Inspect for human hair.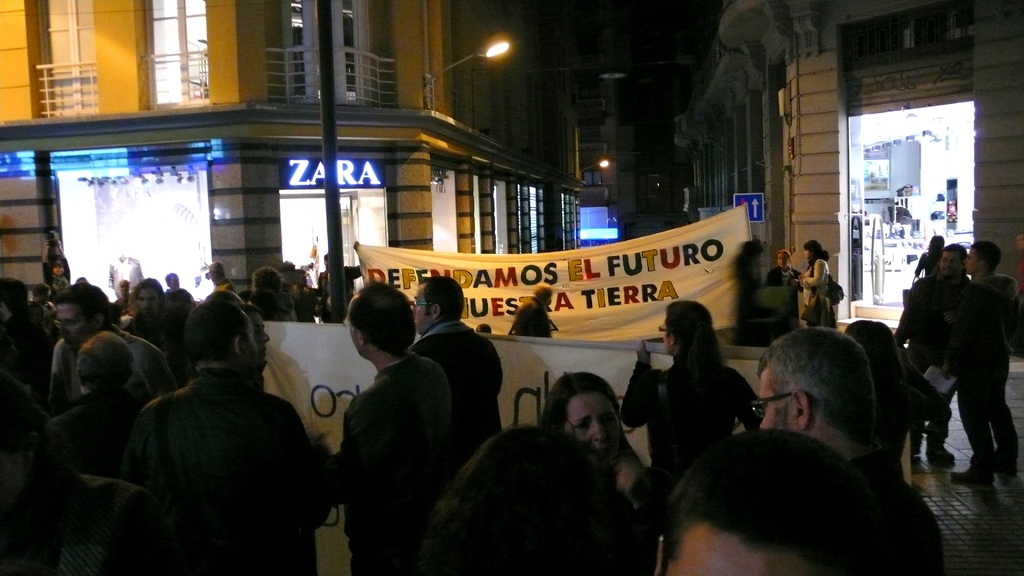
Inspection: [355,282,417,358].
